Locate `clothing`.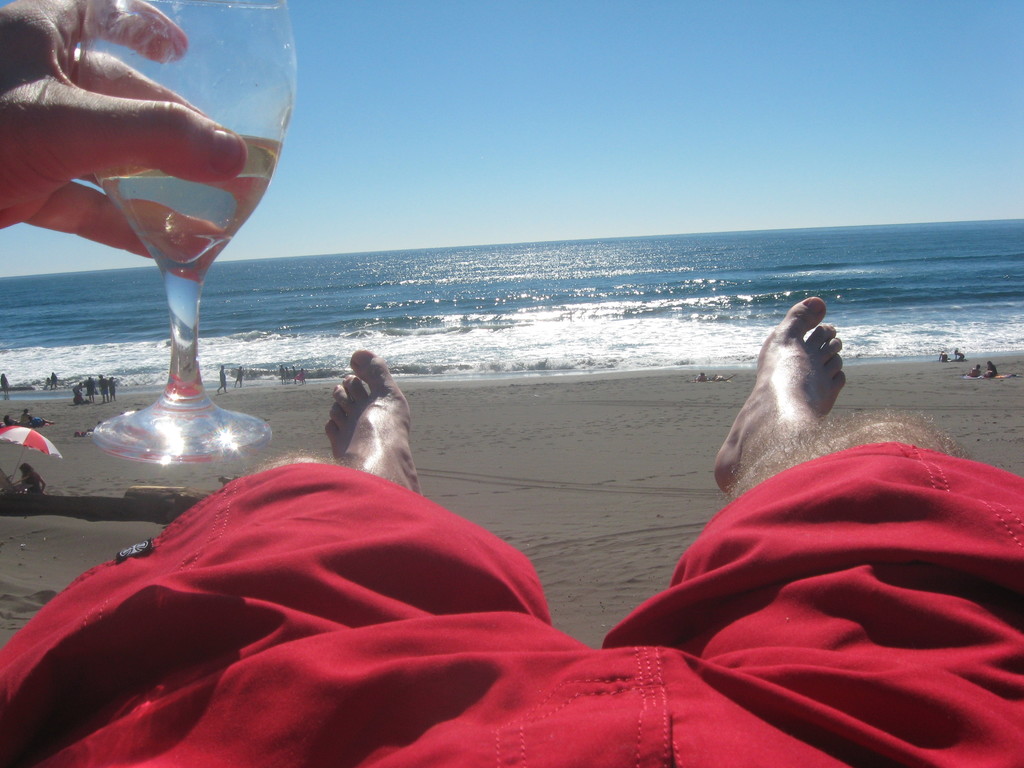
Bounding box: bbox(0, 444, 1023, 767).
